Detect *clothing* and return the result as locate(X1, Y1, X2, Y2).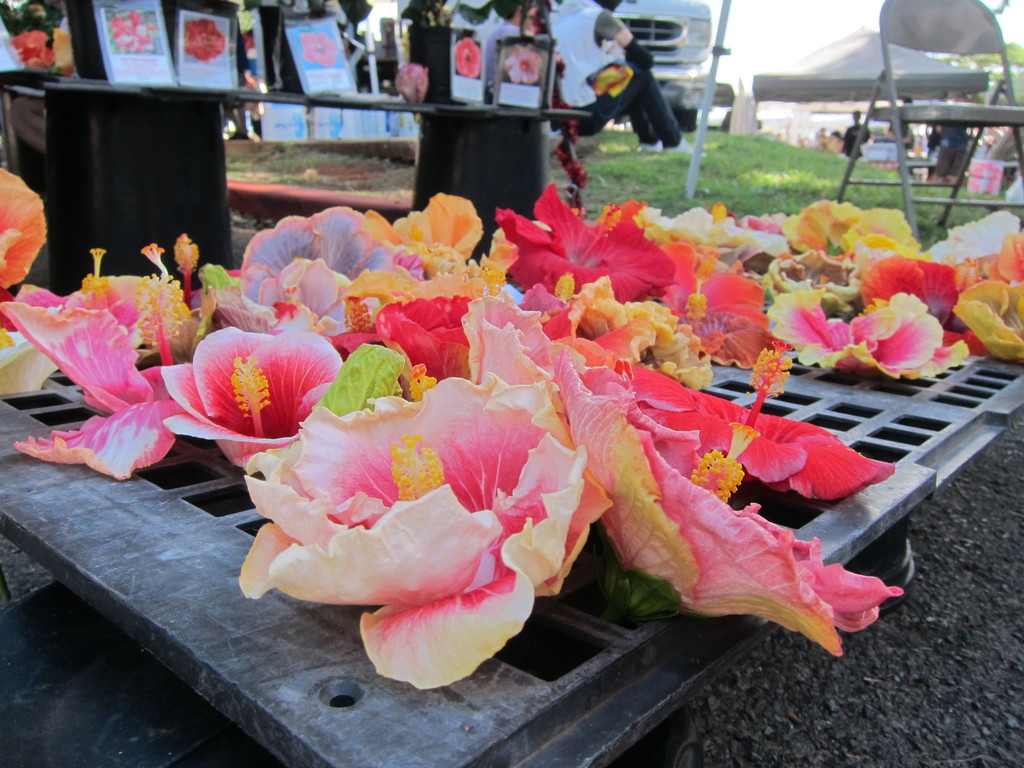
locate(841, 118, 872, 162).
